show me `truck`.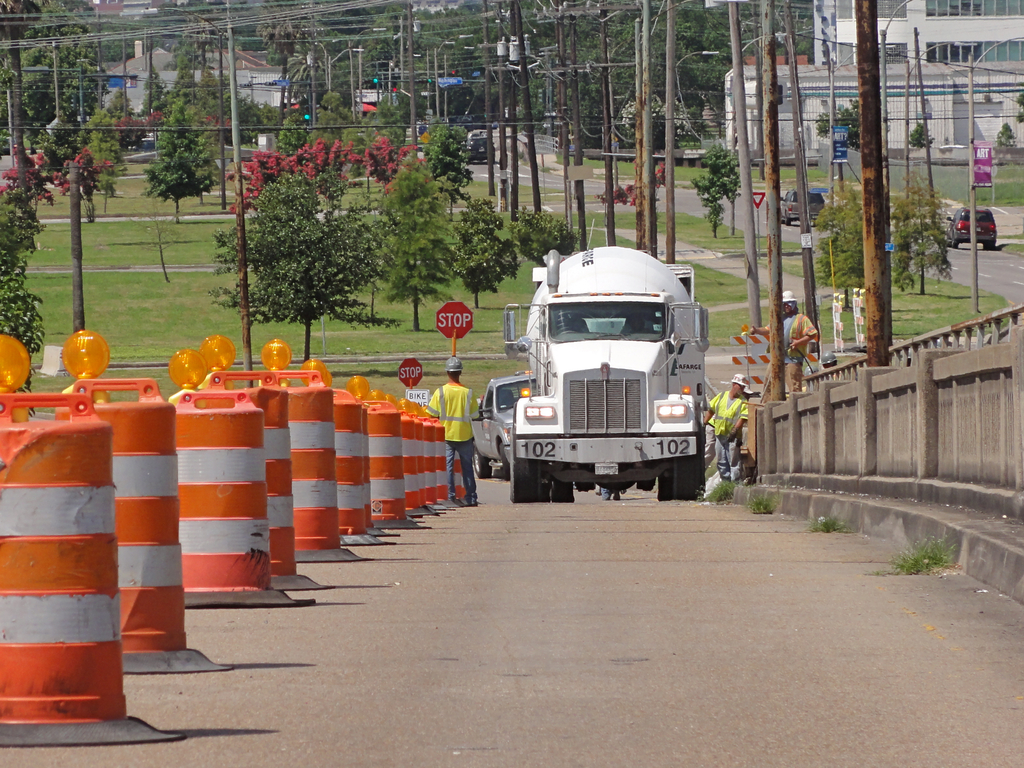
`truck` is here: (480, 239, 731, 502).
